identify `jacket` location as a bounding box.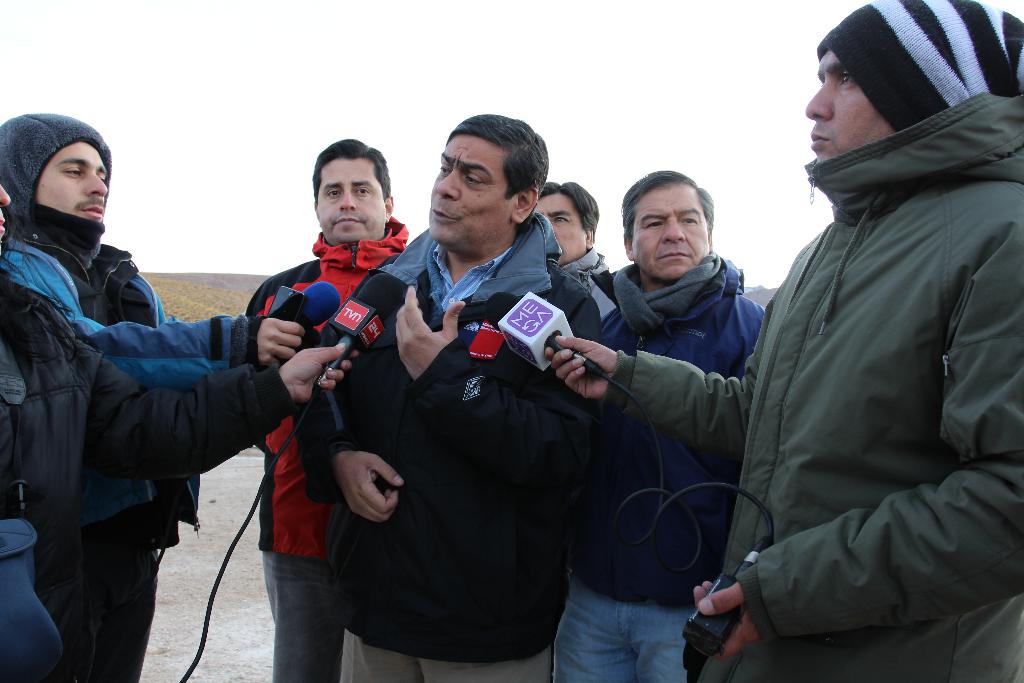
[x1=556, y1=251, x2=766, y2=604].
